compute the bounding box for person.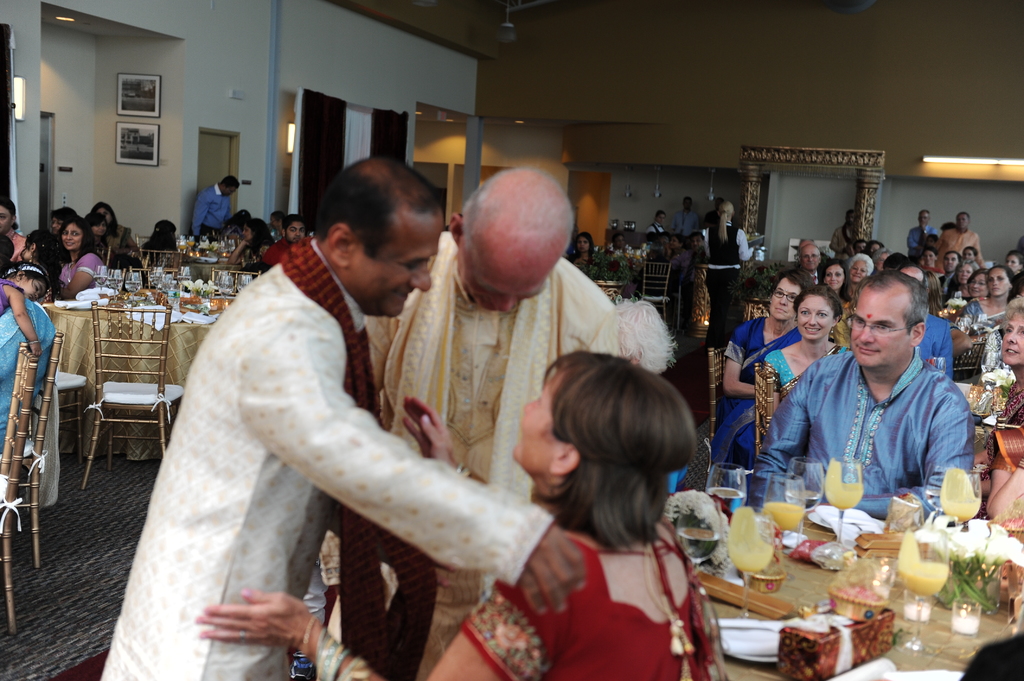
[x1=954, y1=259, x2=1021, y2=313].
